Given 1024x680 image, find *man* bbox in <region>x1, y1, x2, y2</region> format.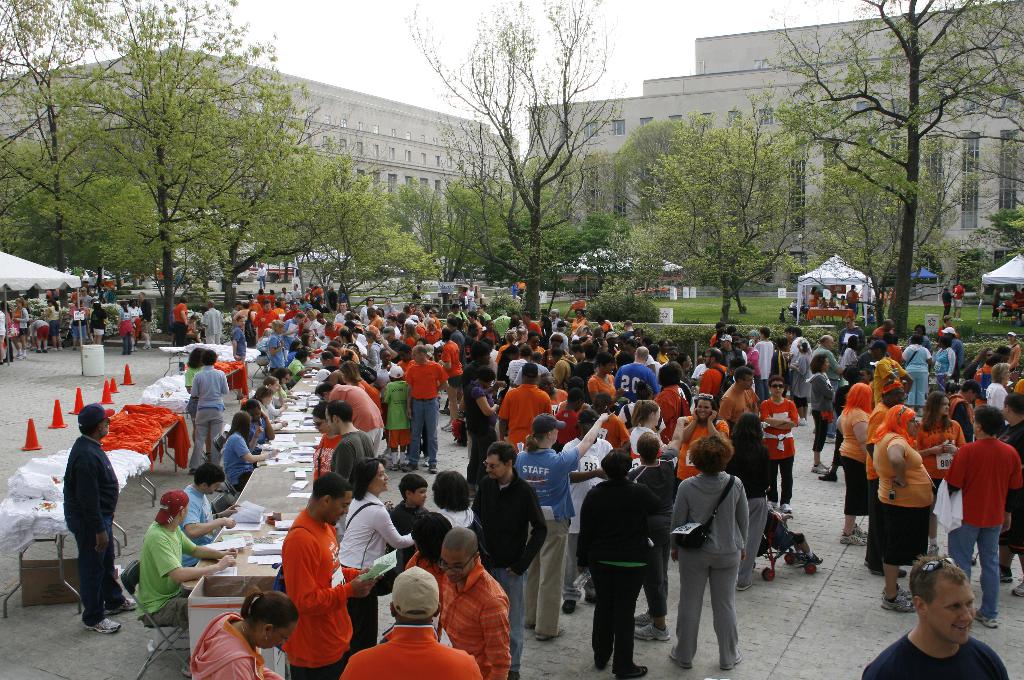
<region>278, 472, 379, 677</region>.
